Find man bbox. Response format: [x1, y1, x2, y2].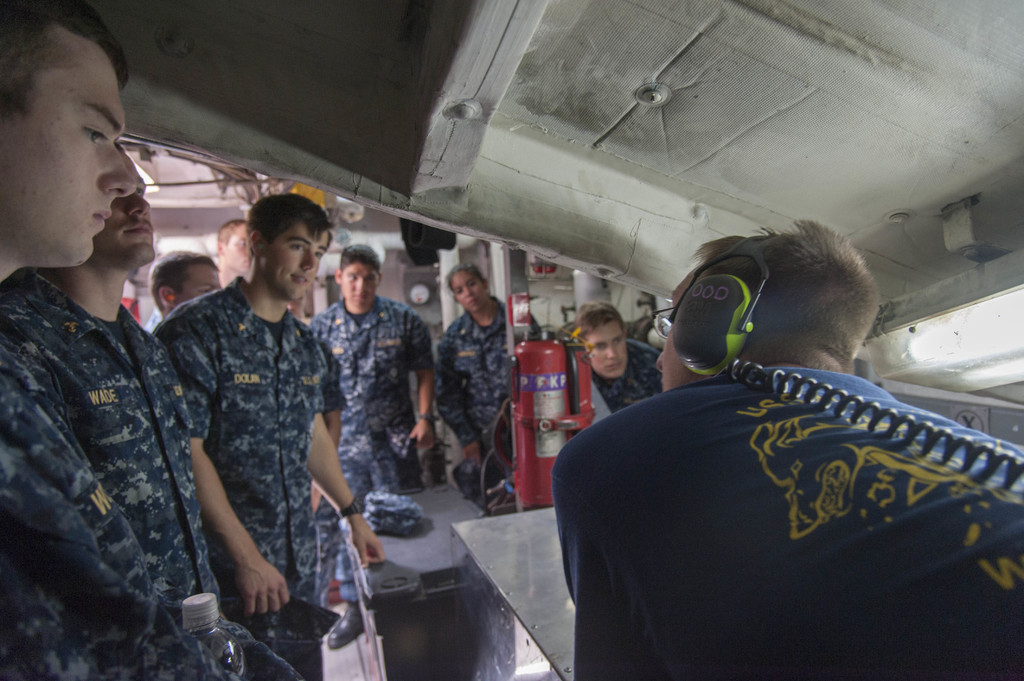
[149, 247, 220, 314].
